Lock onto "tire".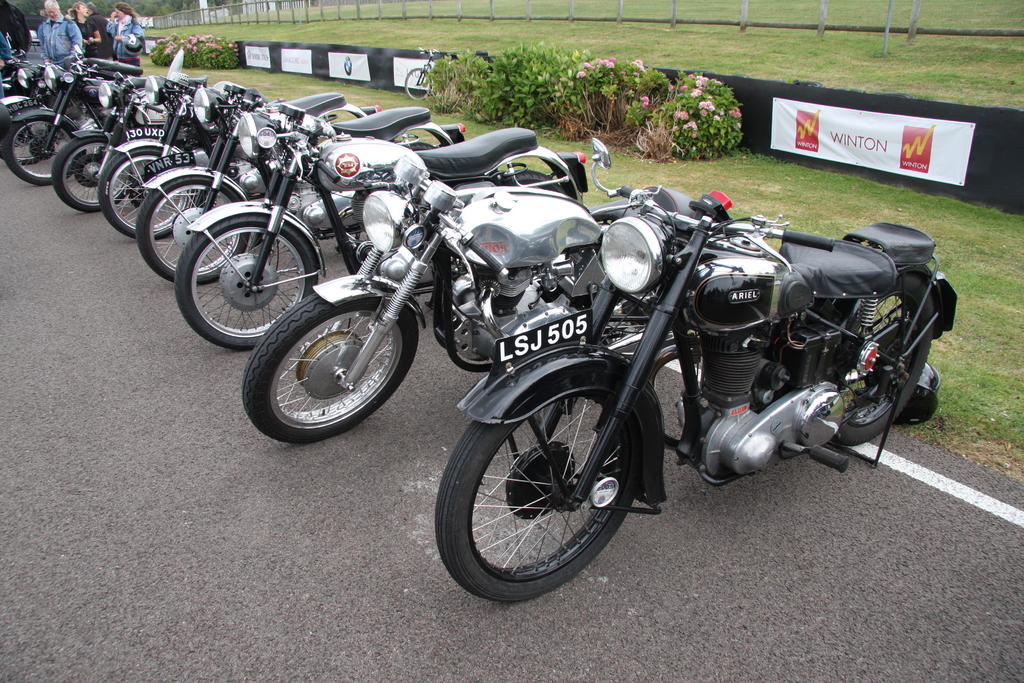
Locked: <bbox>831, 272, 930, 446</bbox>.
